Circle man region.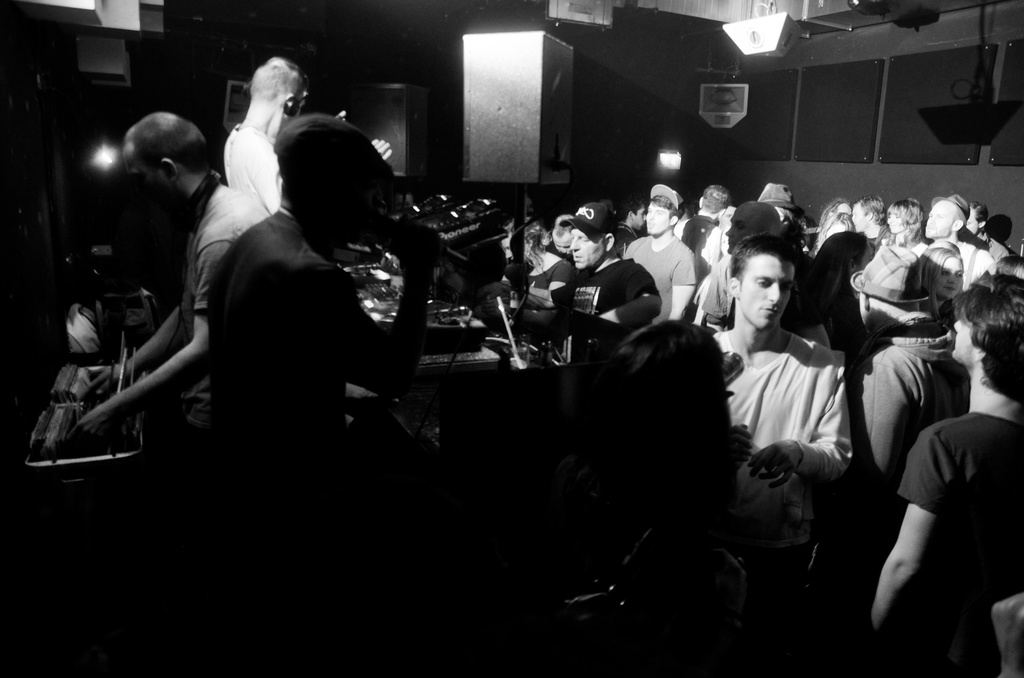
Region: [616,177,702,327].
